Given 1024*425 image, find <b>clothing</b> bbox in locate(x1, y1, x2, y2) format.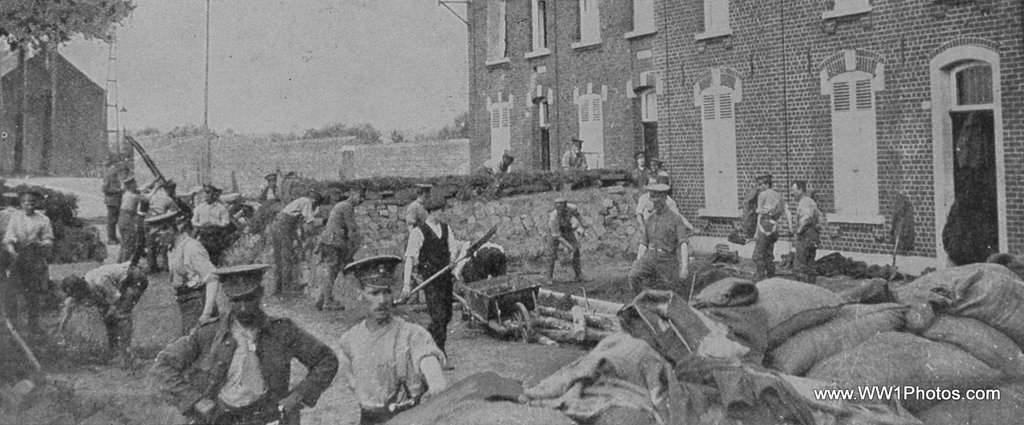
locate(635, 192, 680, 218).
